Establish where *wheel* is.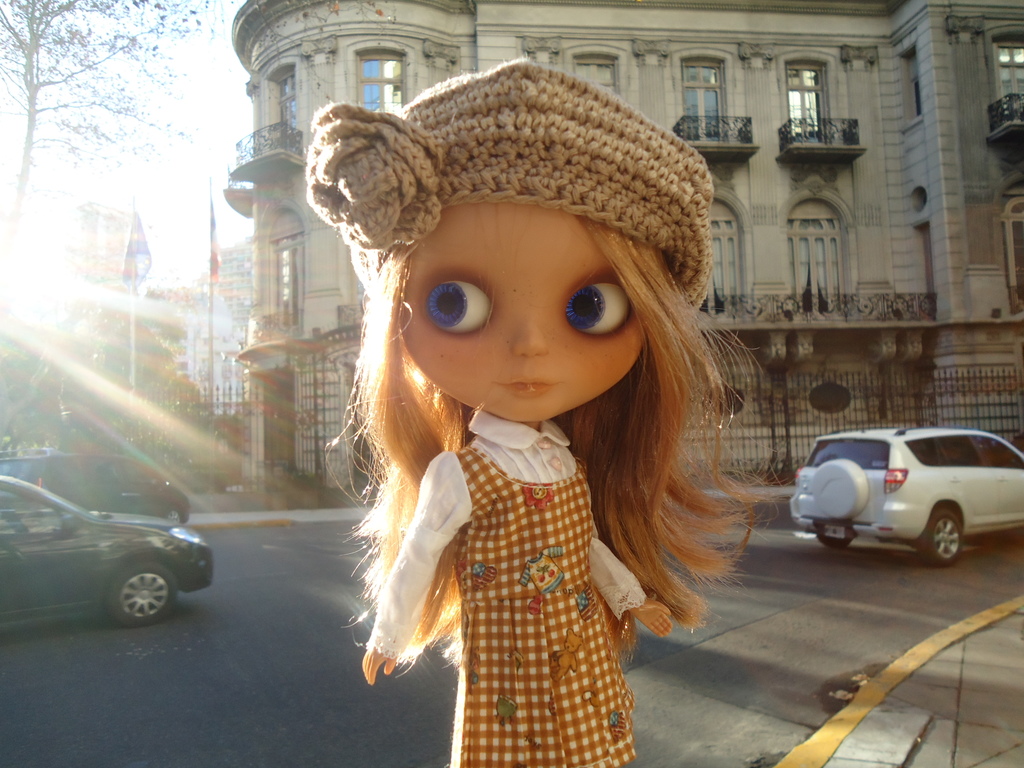
Established at bbox=[916, 509, 961, 566].
